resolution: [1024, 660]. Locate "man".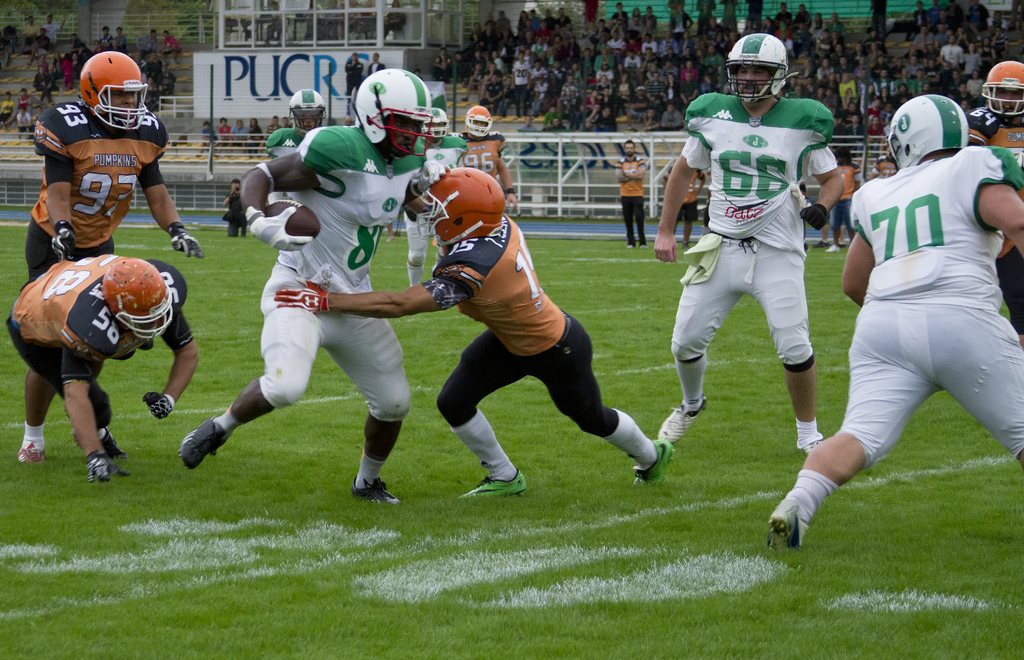
crop(221, 177, 247, 237).
